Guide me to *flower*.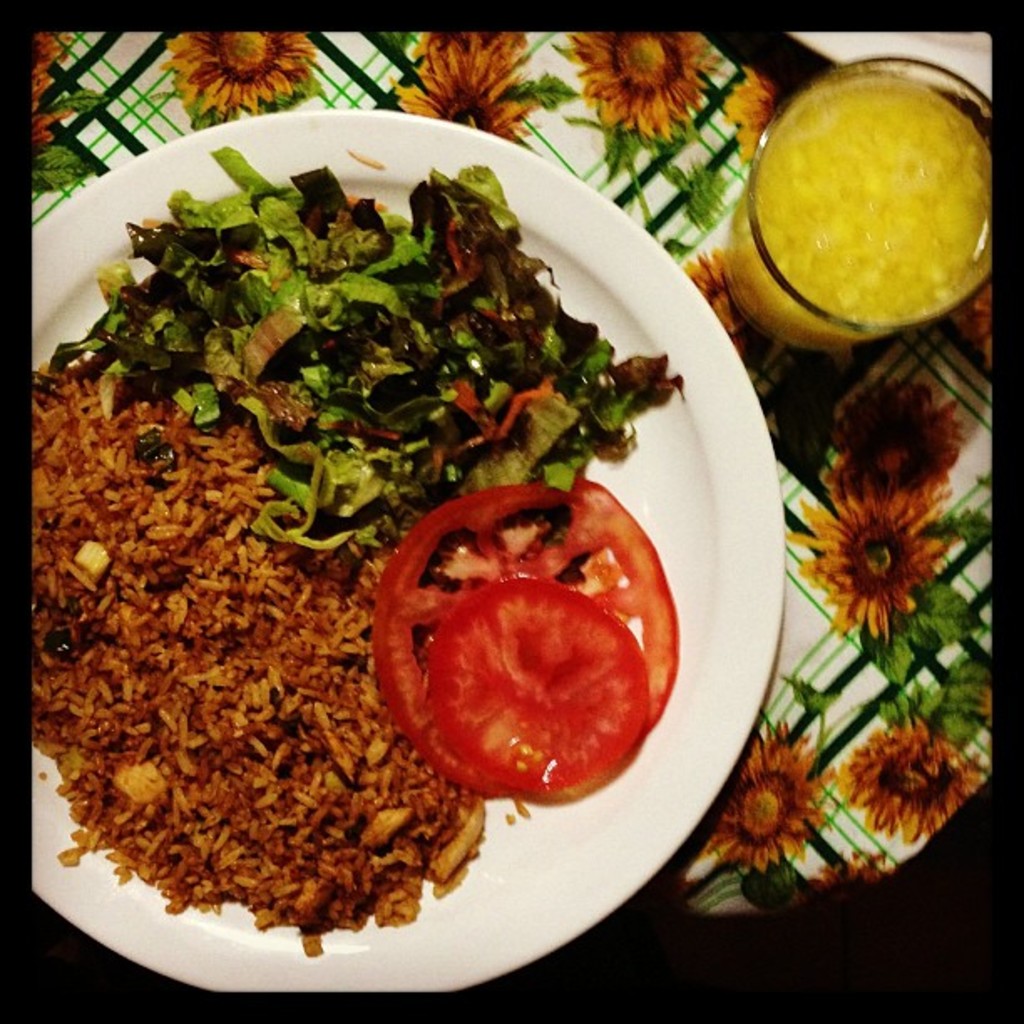
Guidance: (35, 32, 75, 156).
